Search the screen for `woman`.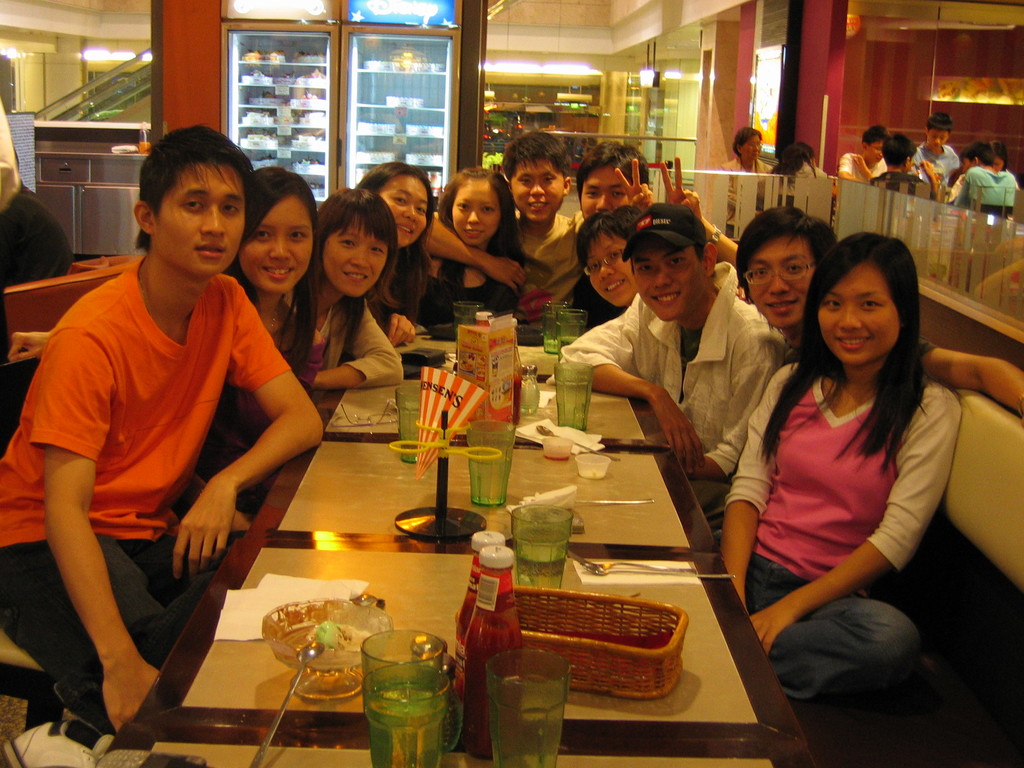
Found at (193, 170, 330, 541).
